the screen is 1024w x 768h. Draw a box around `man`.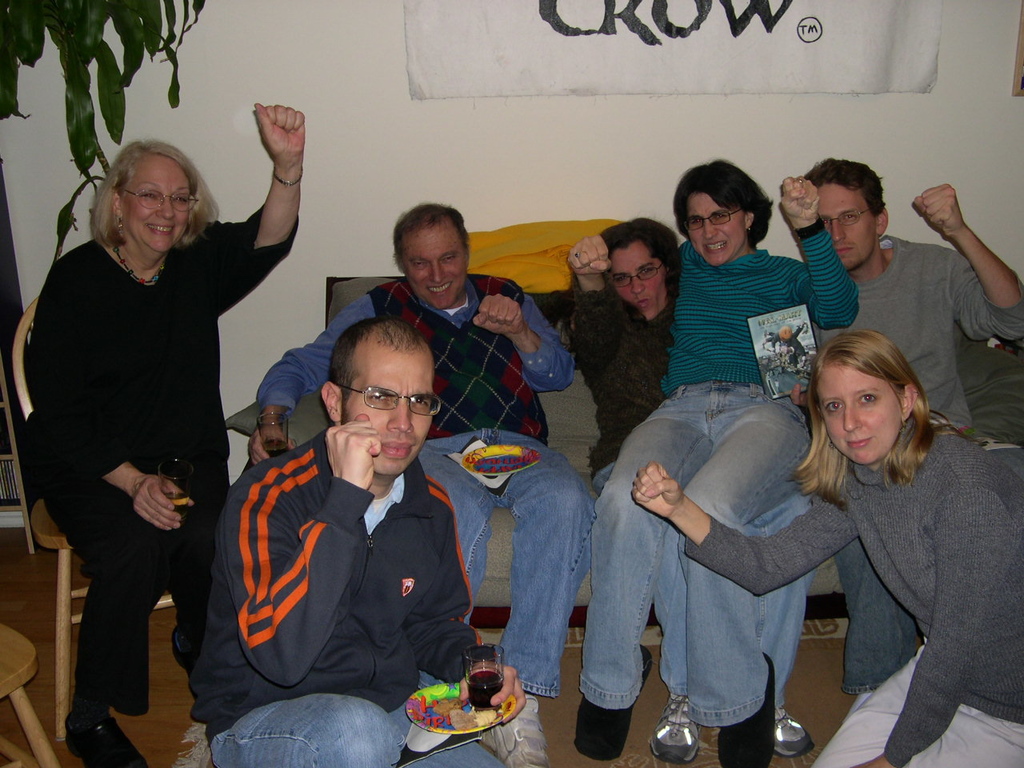
l=186, t=317, r=526, b=767.
